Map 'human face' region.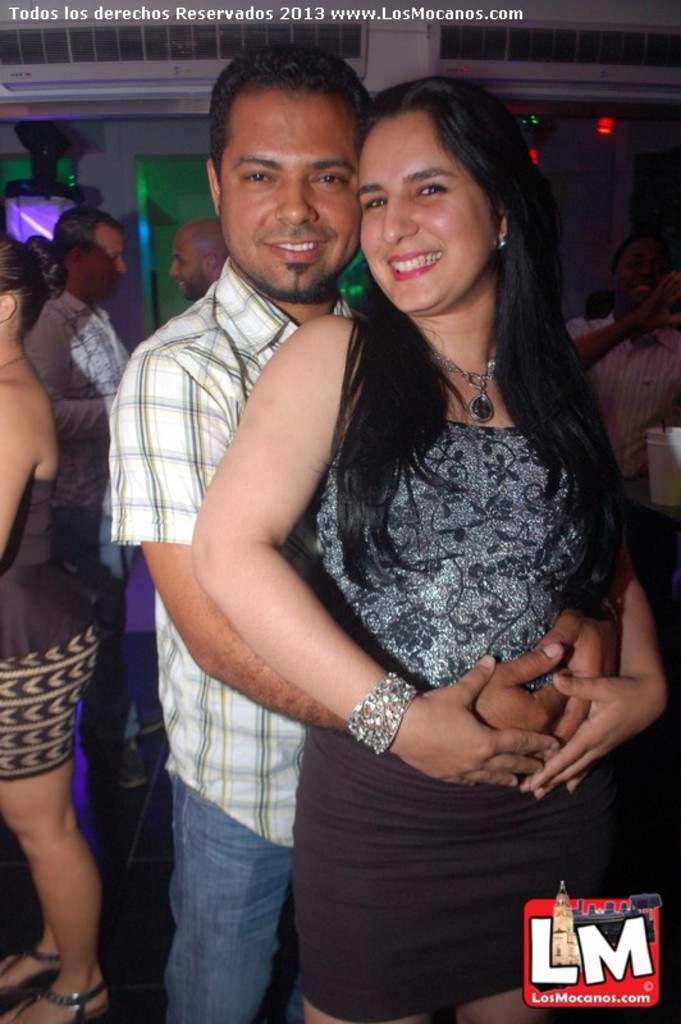
Mapped to crop(356, 115, 499, 312).
